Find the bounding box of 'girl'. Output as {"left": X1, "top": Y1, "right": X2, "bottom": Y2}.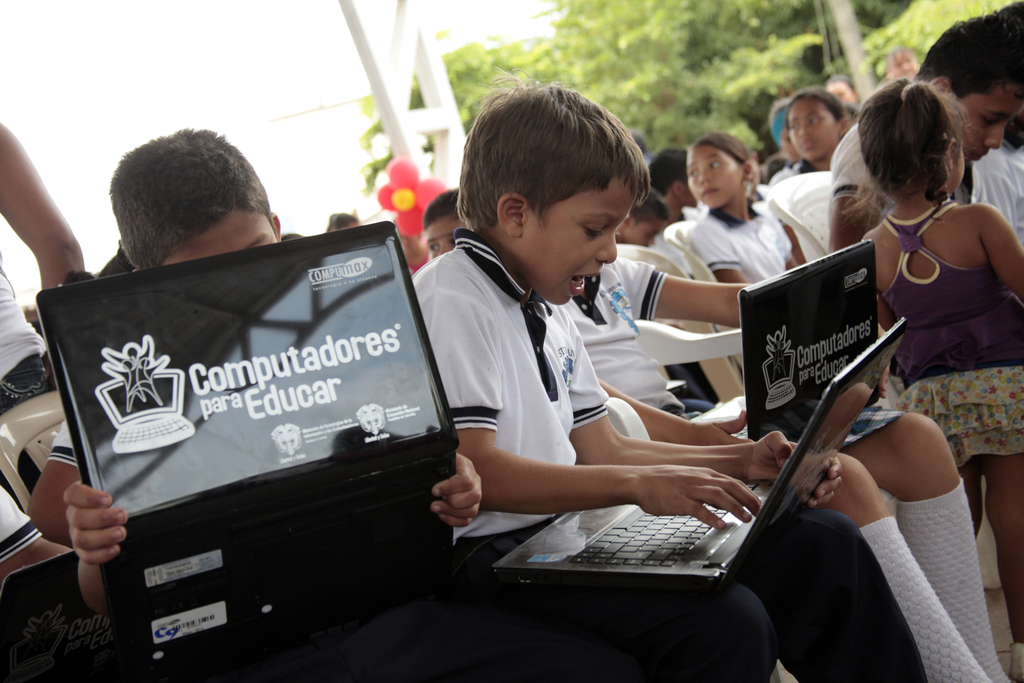
{"left": 682, "top": 130, "right": 806, "bottom": 282}.
